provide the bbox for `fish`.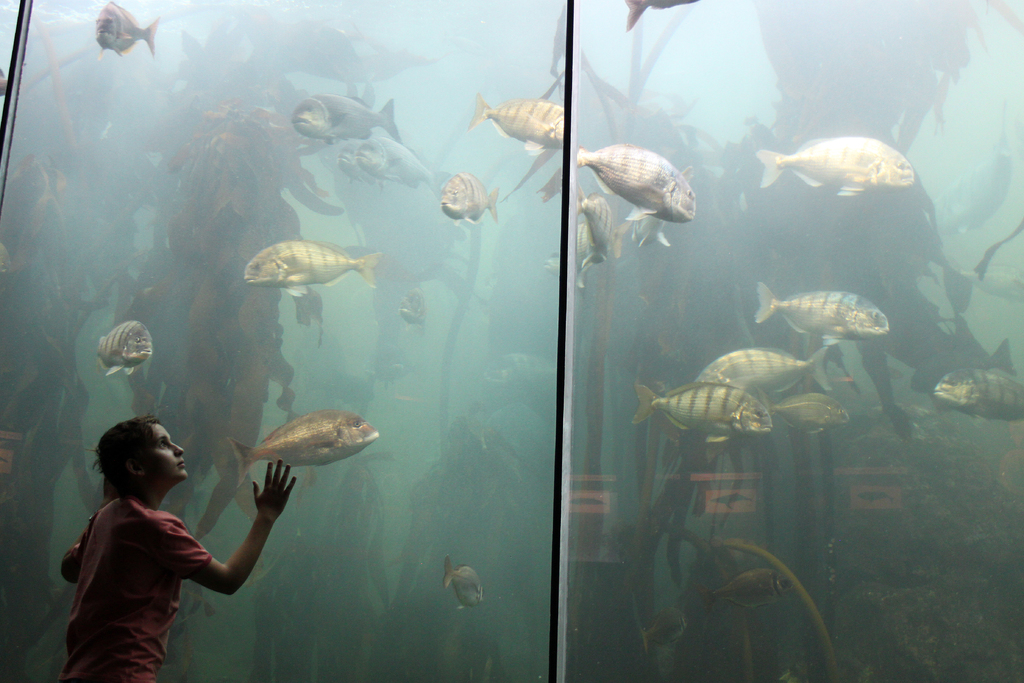
[left=636, top=378, right=778, bottom=441].
